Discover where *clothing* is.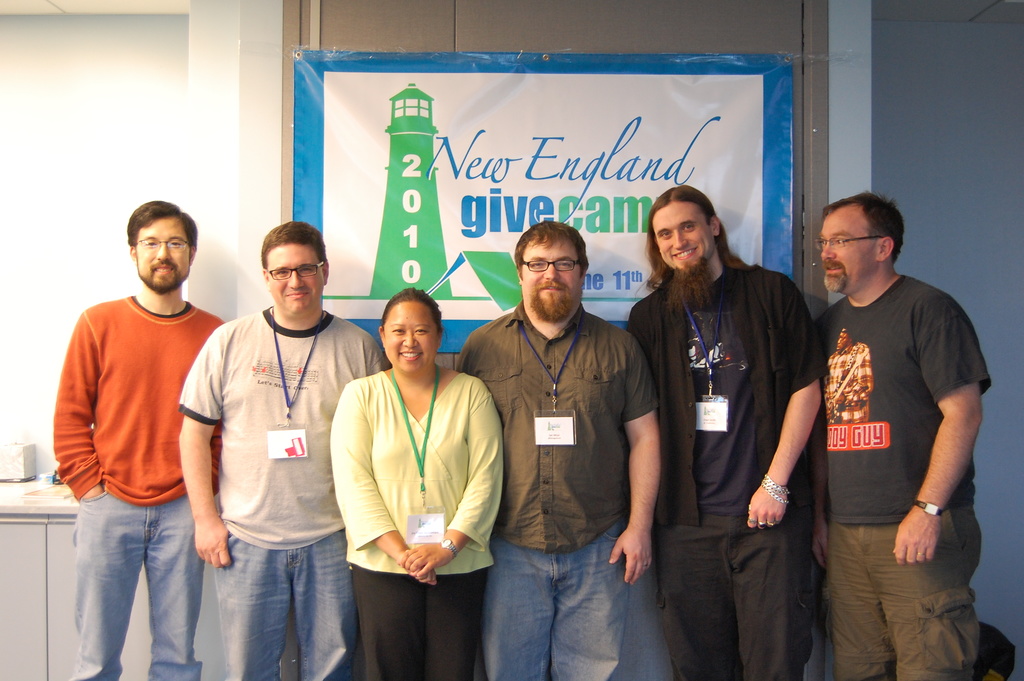
Discovered at (49, 299, 223, 680).
